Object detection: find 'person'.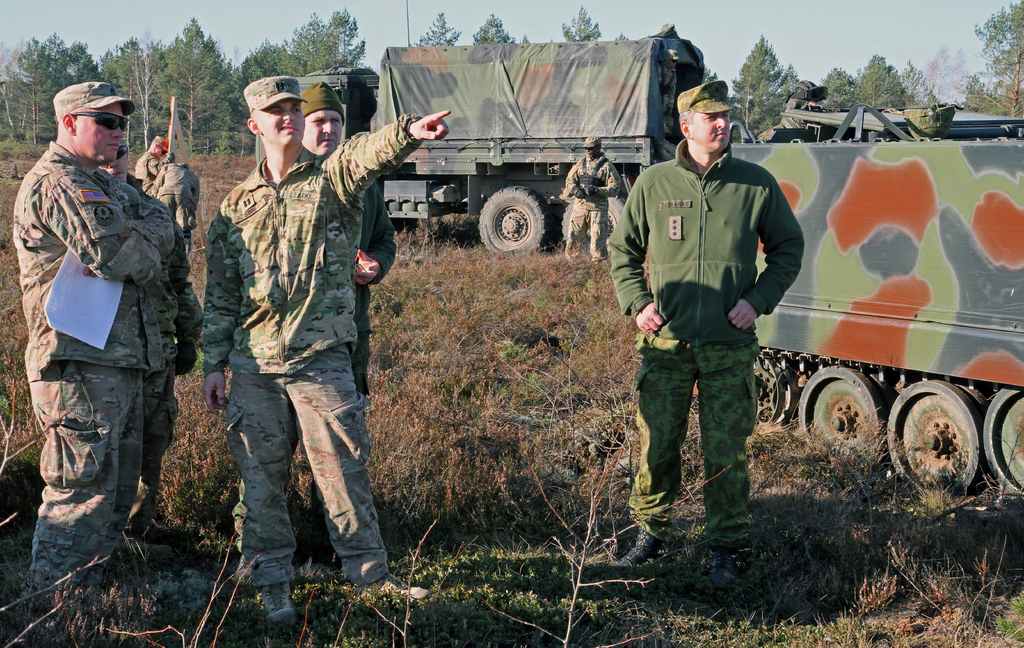
{"left": 607, "top": 79, "right": 808, "bottom": 574}.
